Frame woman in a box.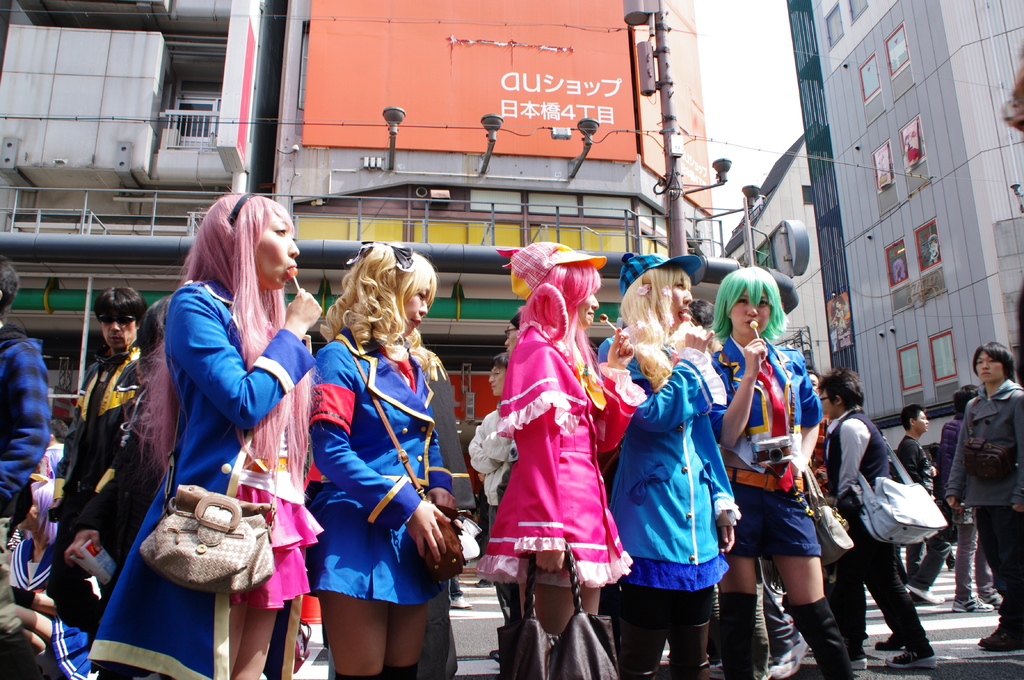
{"x1": 0, "y1": 496, "x2": 108, "y2": 679}.
